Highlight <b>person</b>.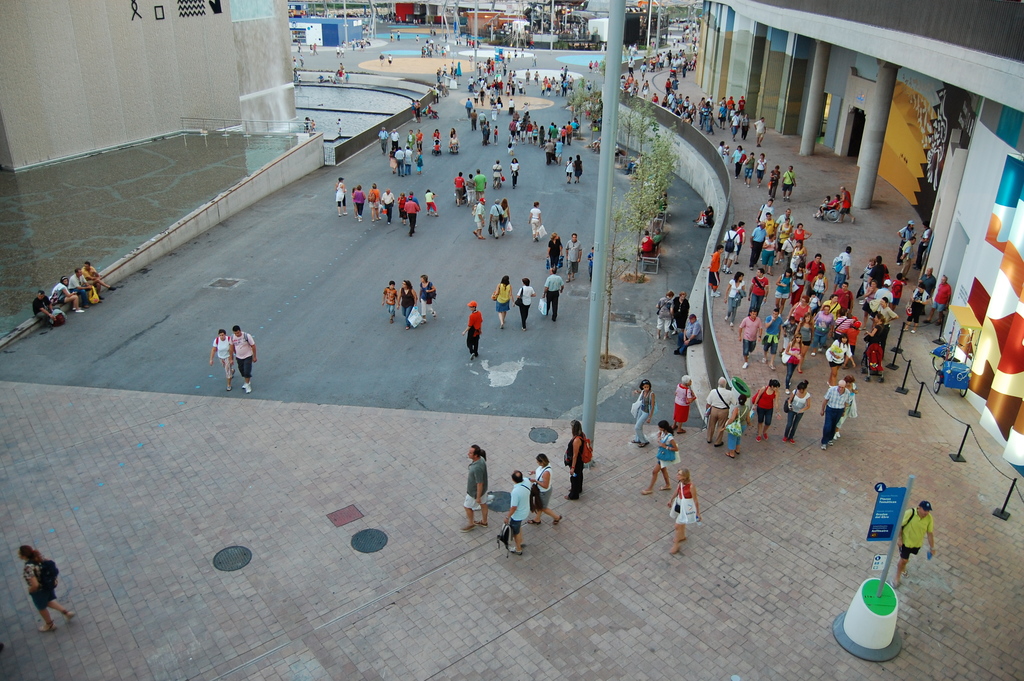
Highlighted region: bbox=(790, 272, 810, 308).
